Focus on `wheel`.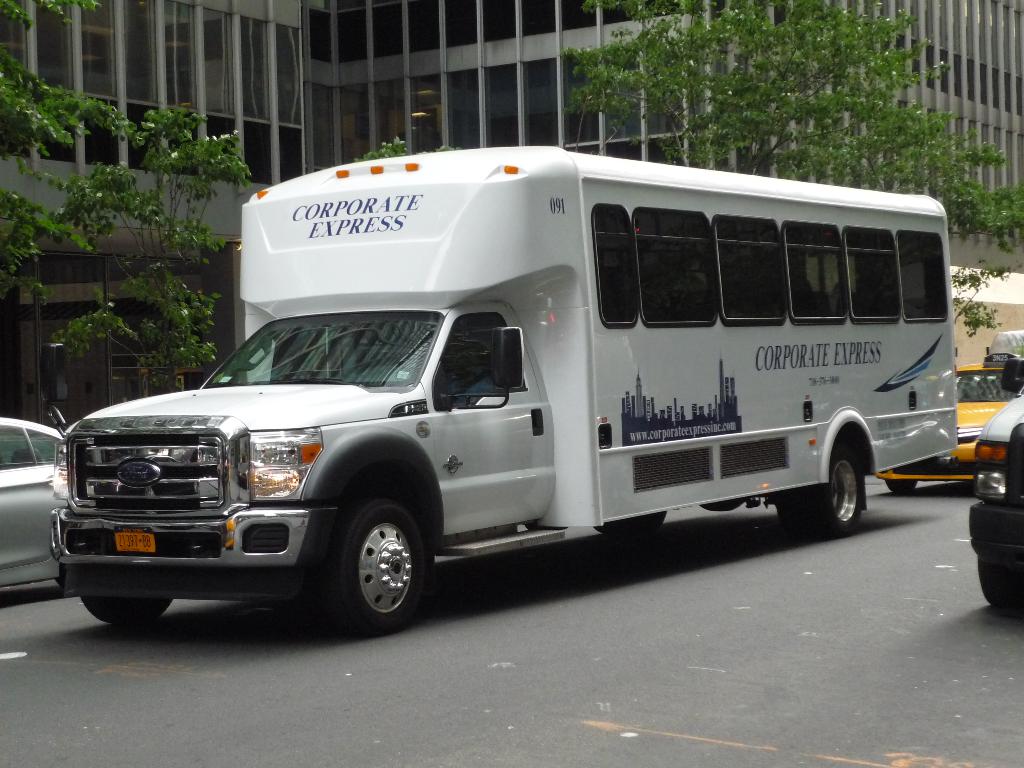
Focused at x1=80 y1=584 x2=172 y2=628.
